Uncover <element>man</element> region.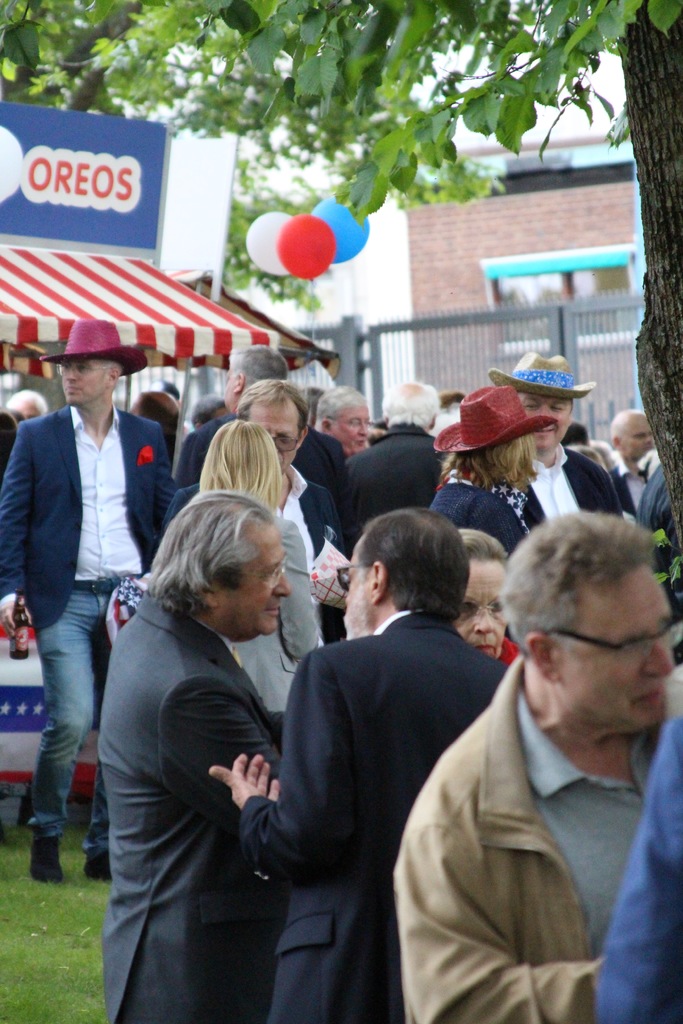
Uncovered: [x1=235, y1=371, x2=368, y2=646].
